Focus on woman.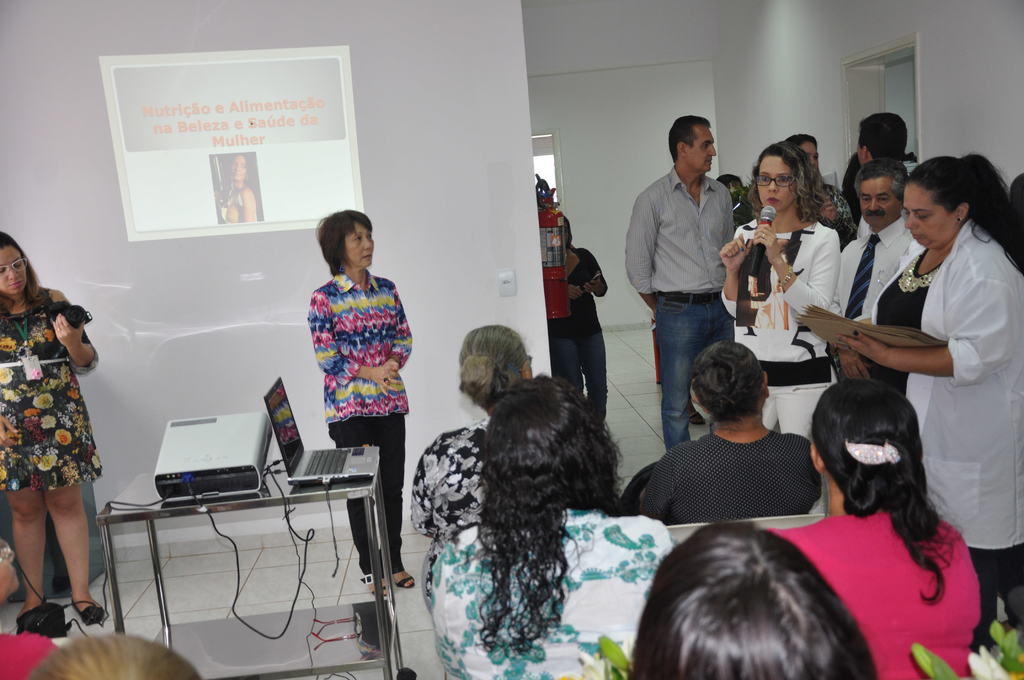
Focused at [4,264,105,625].
